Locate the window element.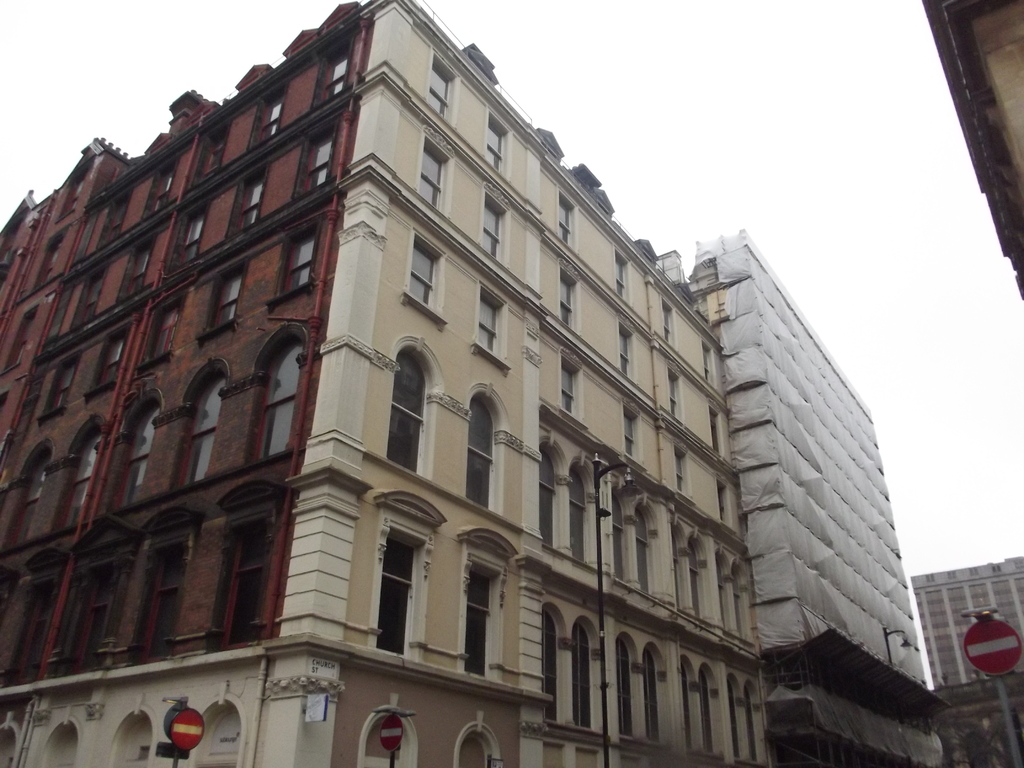
Element bbox: (406,237,438,299).
